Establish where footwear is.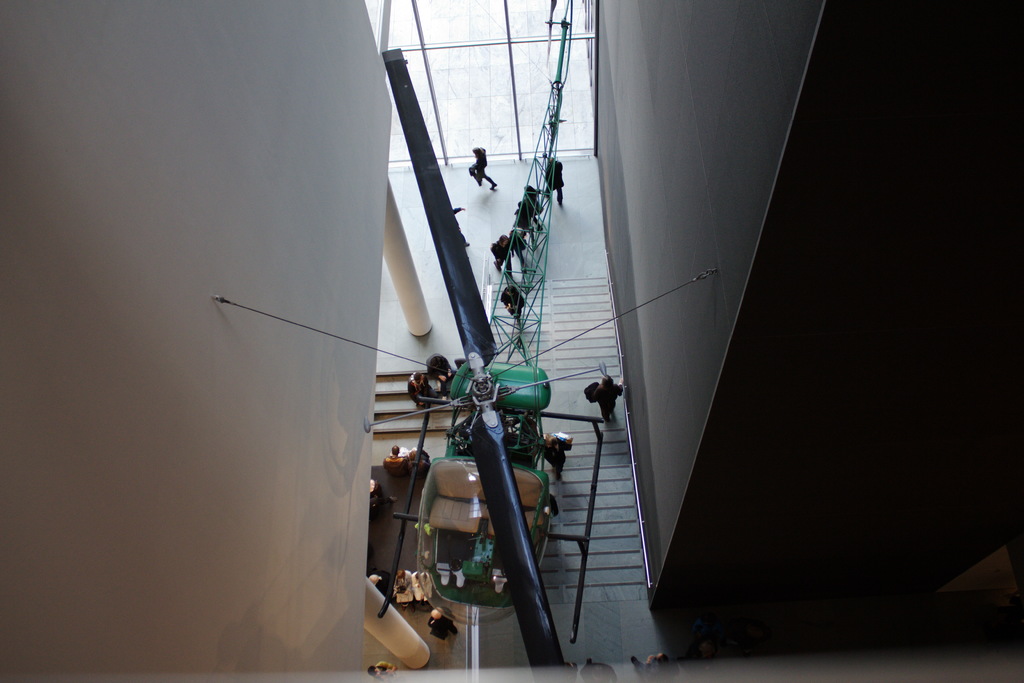
Established at left=505, top=270, right=510, bottom=276.
